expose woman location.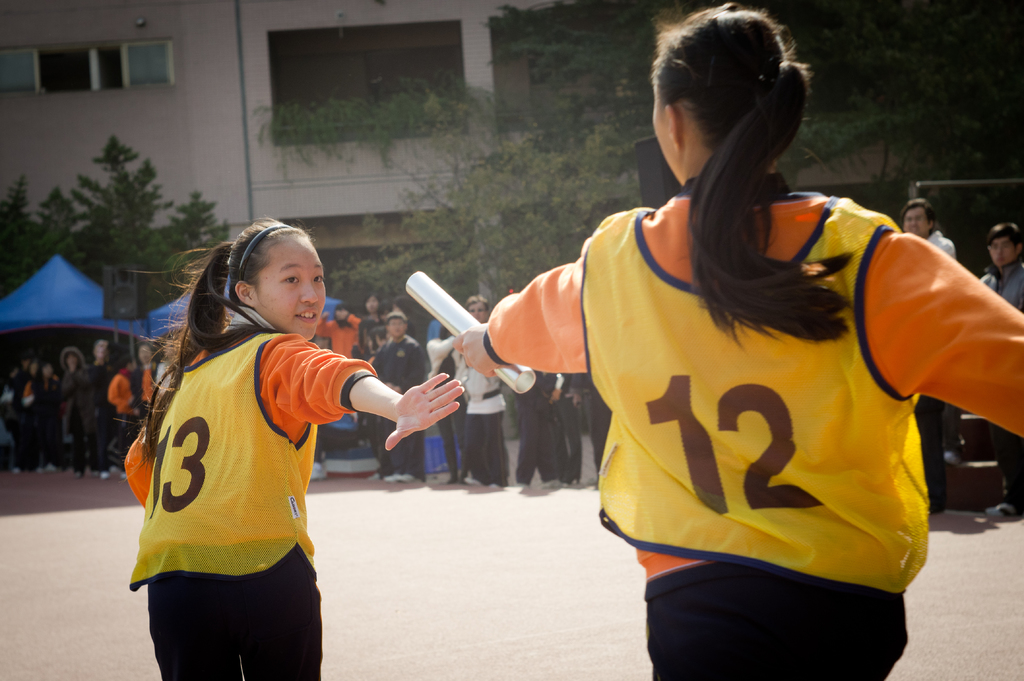
Exposed at box(457, 28, 989, 676).
